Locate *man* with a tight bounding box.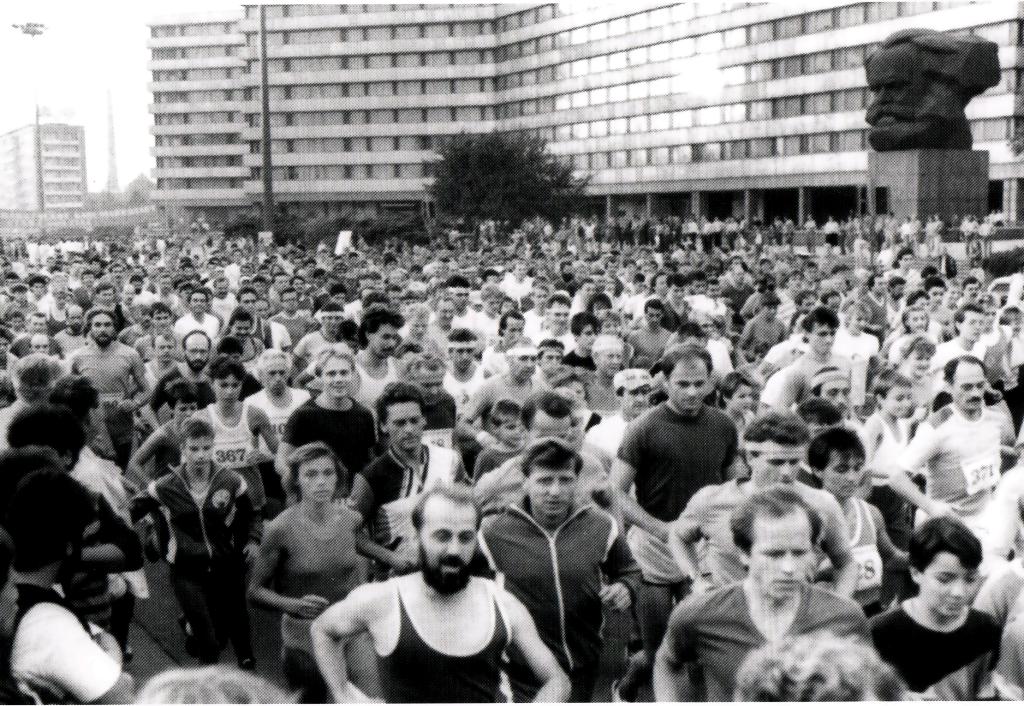
select_region(658, 273, 698, 332).
